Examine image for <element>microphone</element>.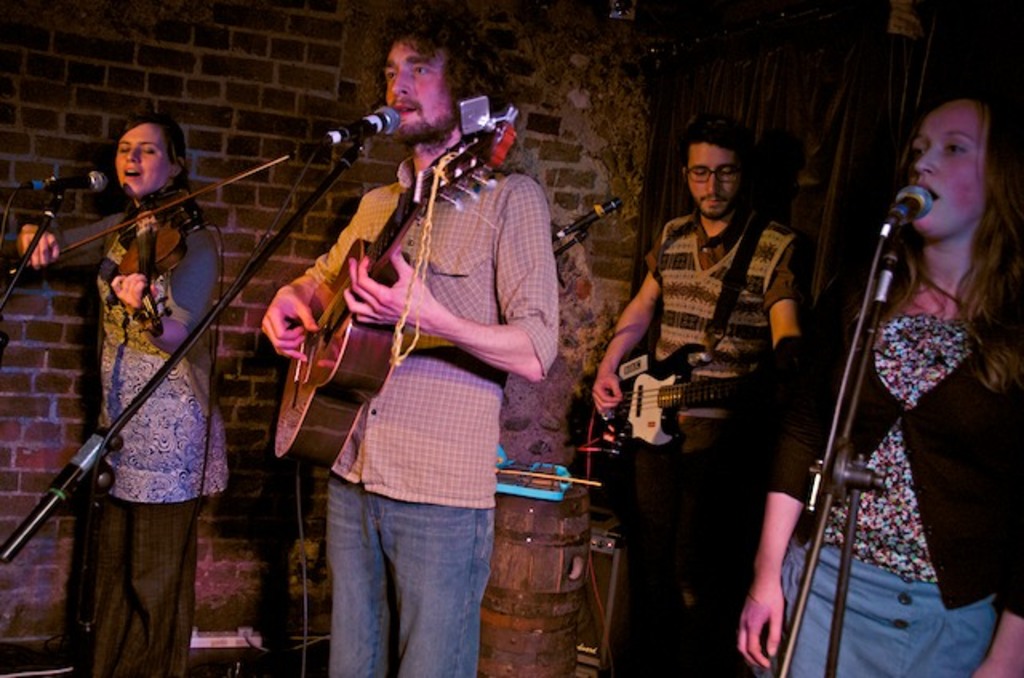
Examination result: [885, 189, 938, 238].
